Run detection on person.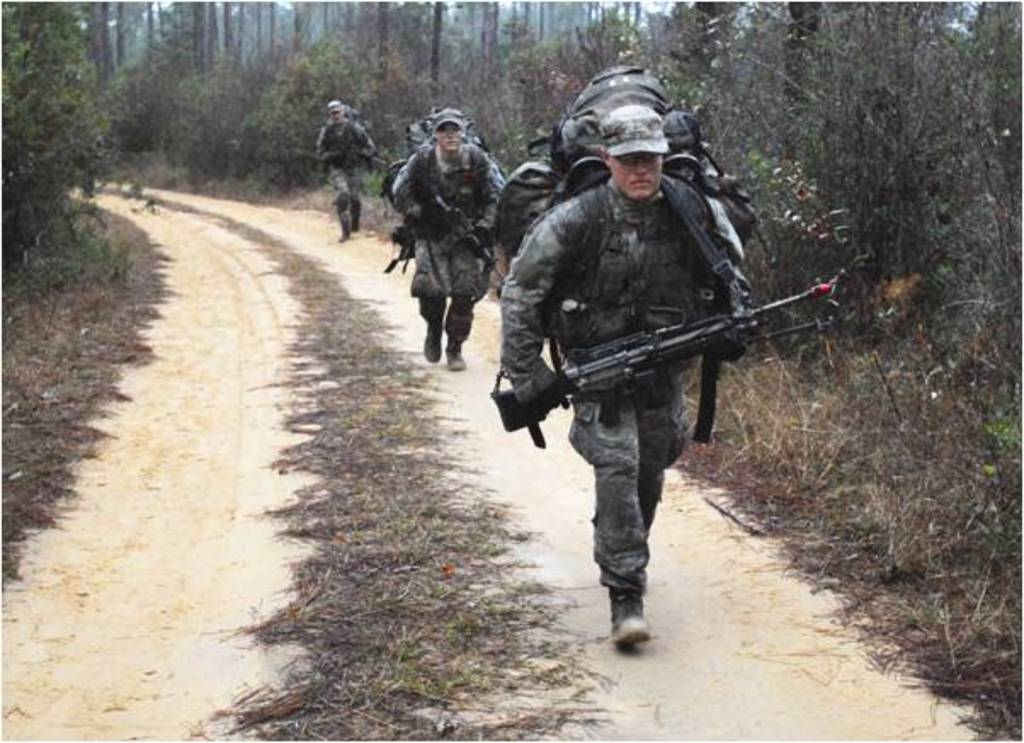
Result: [514,82,796,632].
